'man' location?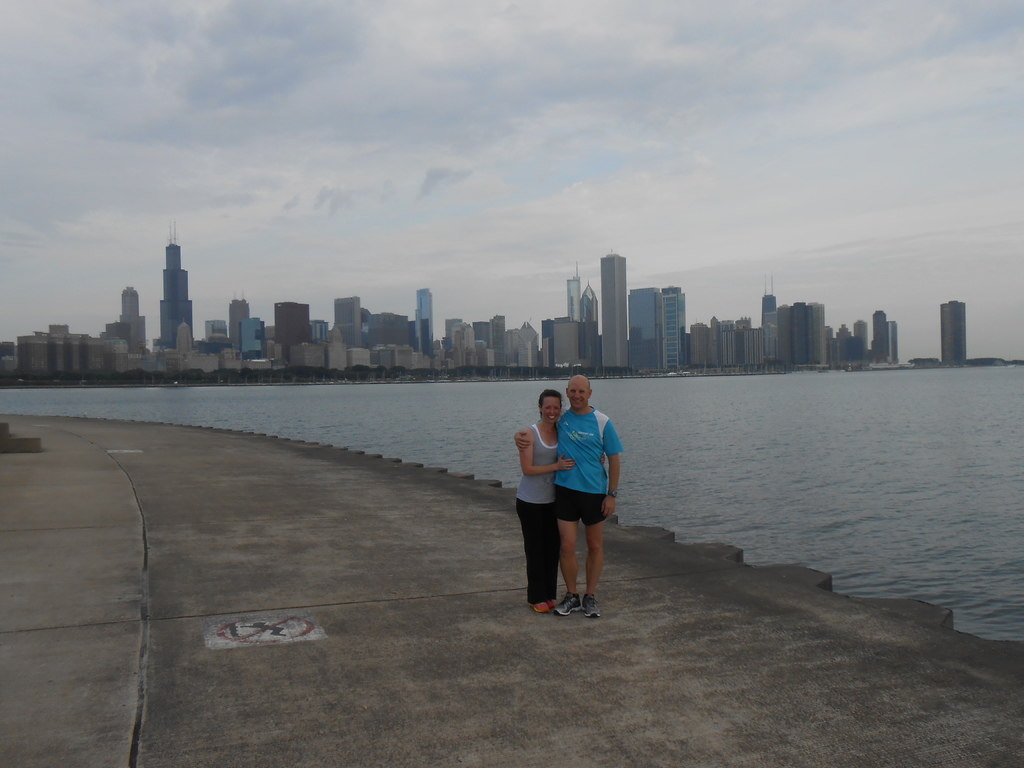
detection(511, 372, 624, 619)
